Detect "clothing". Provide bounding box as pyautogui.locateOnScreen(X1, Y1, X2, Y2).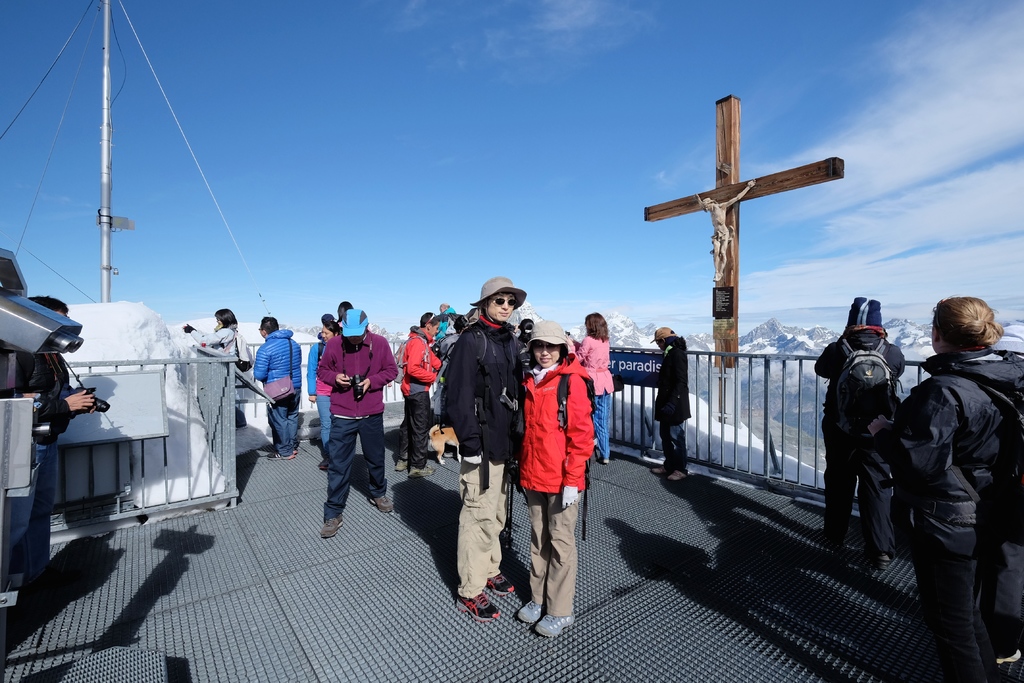
pyautogui.locateOnScreen(199, 322, 241, 374).
